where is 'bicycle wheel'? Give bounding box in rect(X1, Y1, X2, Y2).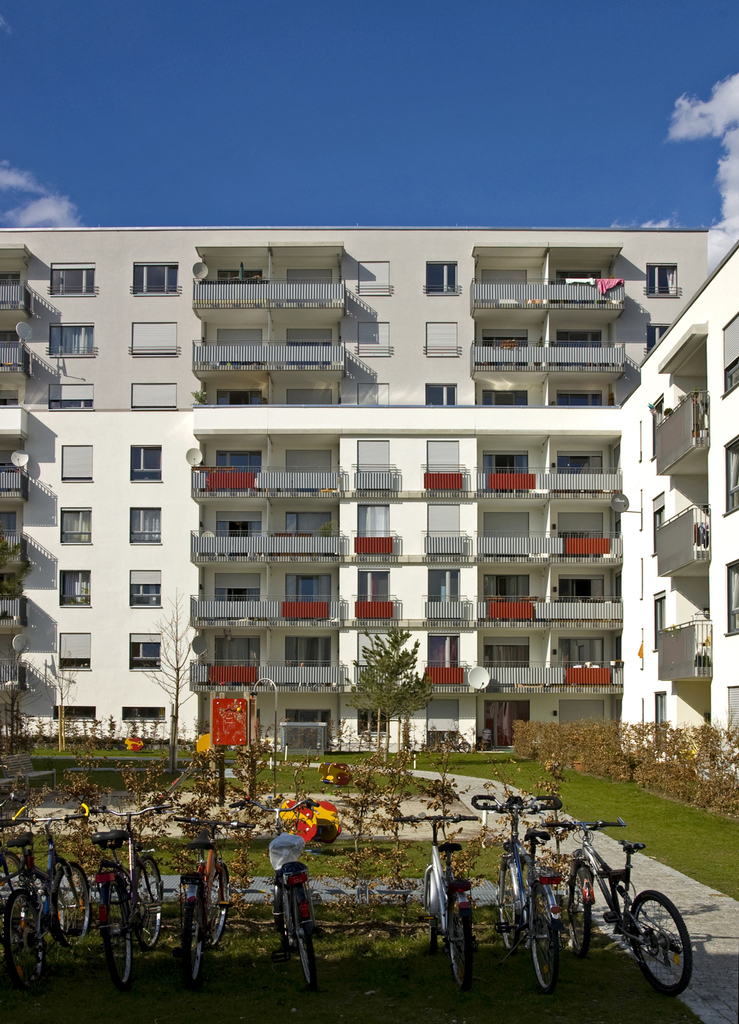
rect(50, 863, 89, 950).
